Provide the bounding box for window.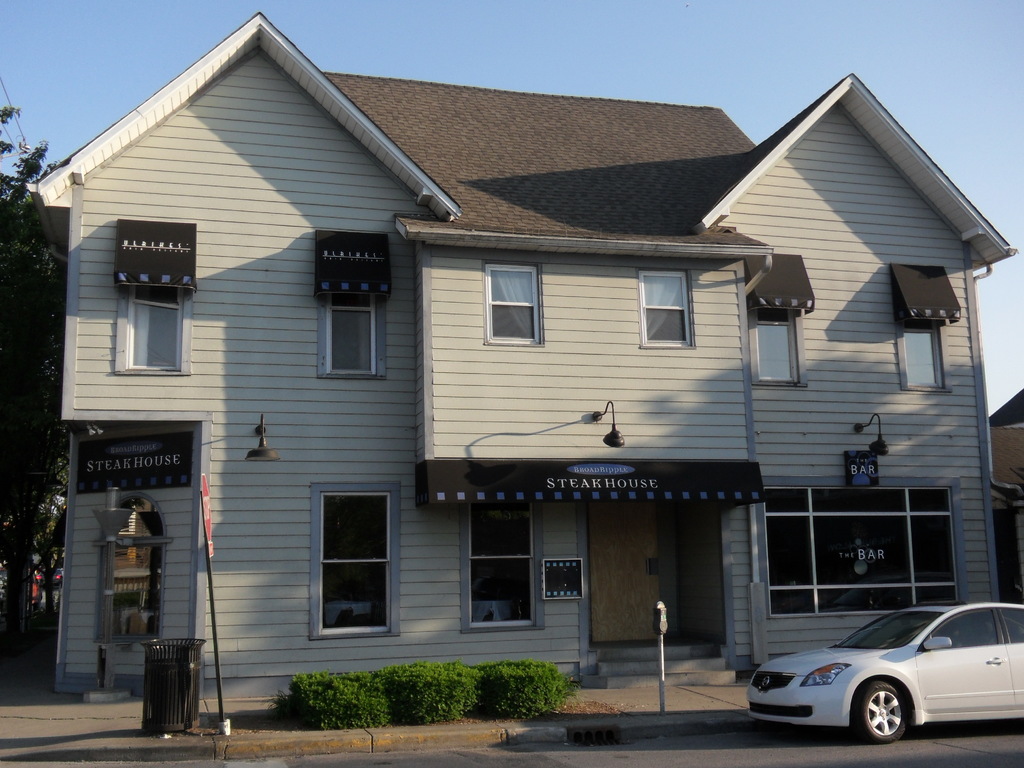
BBox(112, 225, 199, 373).
